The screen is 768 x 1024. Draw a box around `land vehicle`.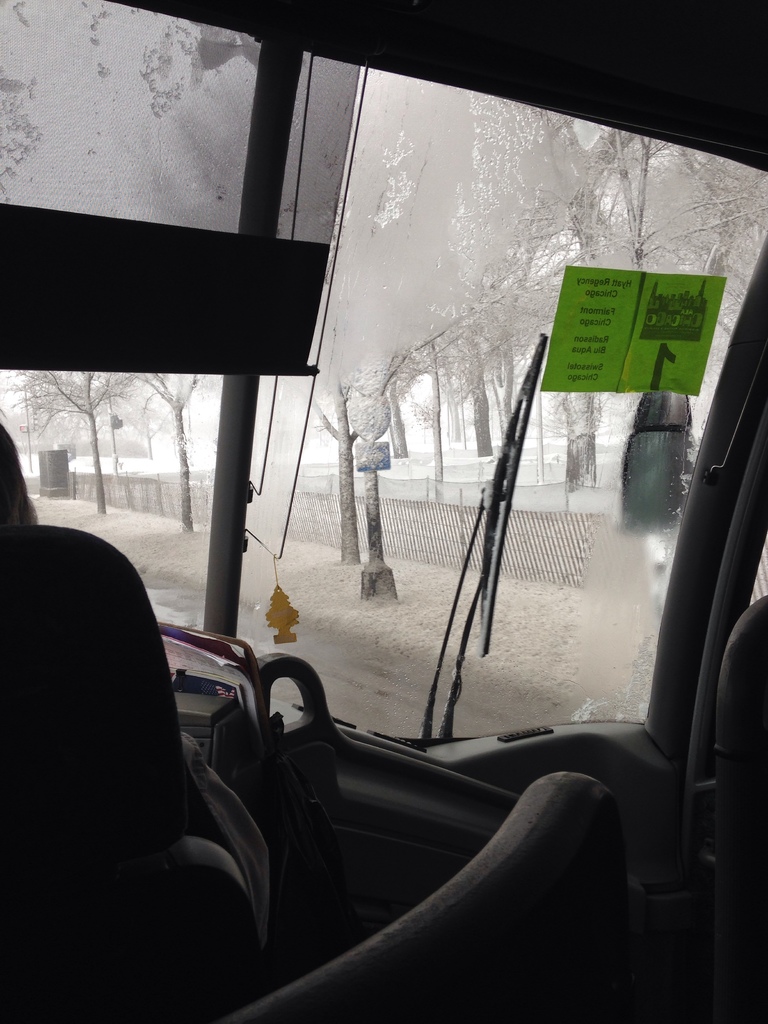
<region>0, 0, 763, 1016</region>.
